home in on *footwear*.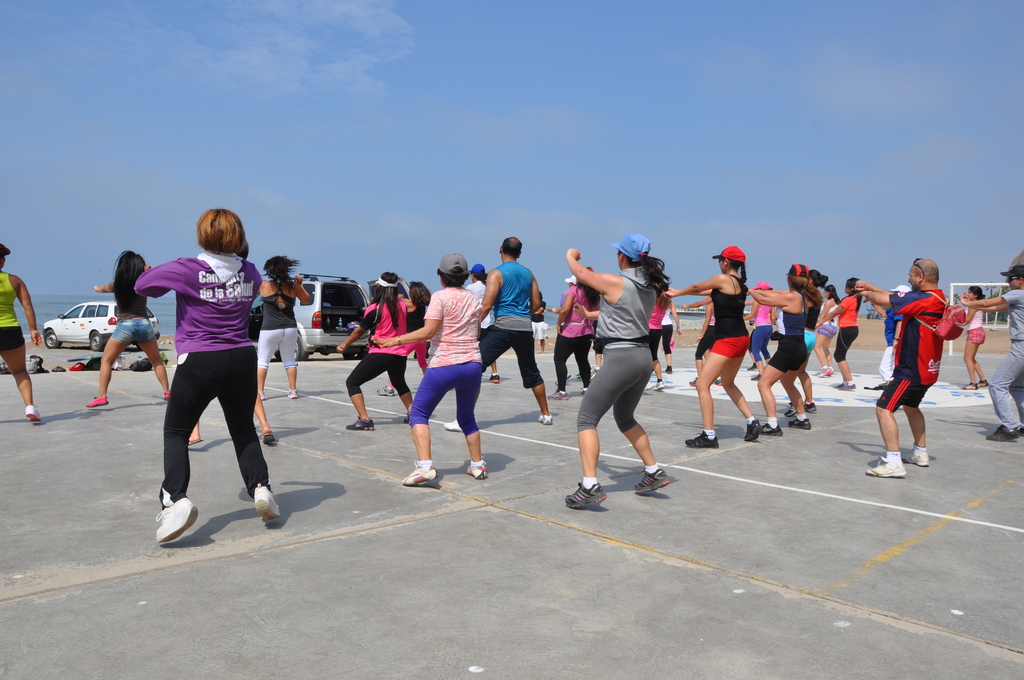
Homed in at <bbox>85, 394, 110, 405</bbox>.
